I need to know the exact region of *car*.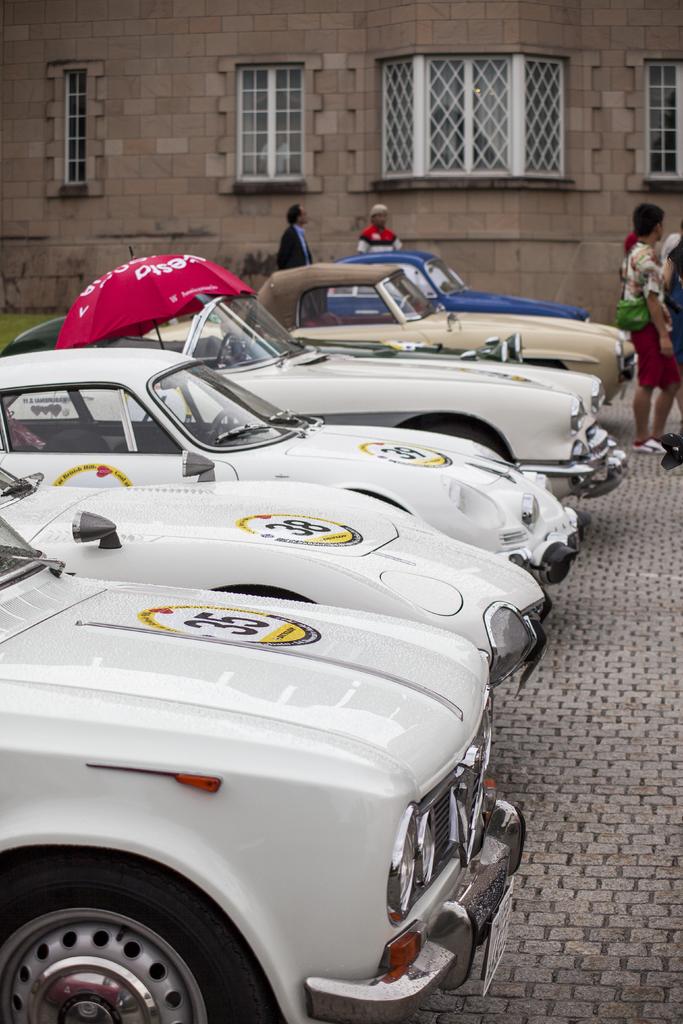
Region: box=[0, 468, 551, 686].
